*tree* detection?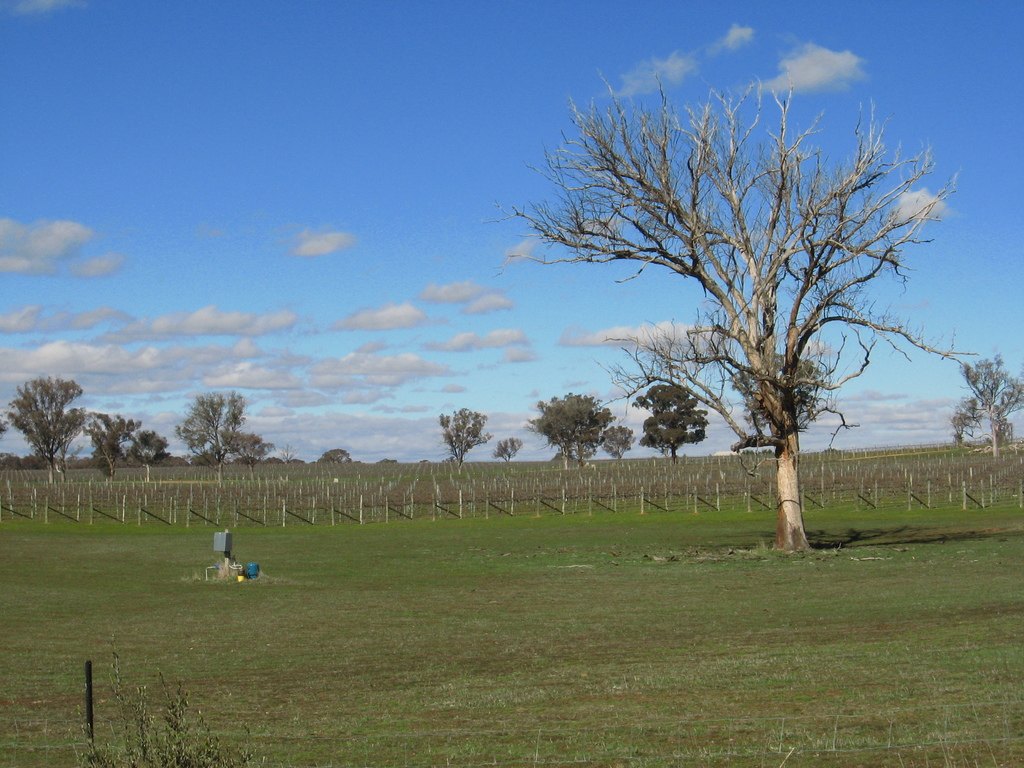
436:405:491:462
